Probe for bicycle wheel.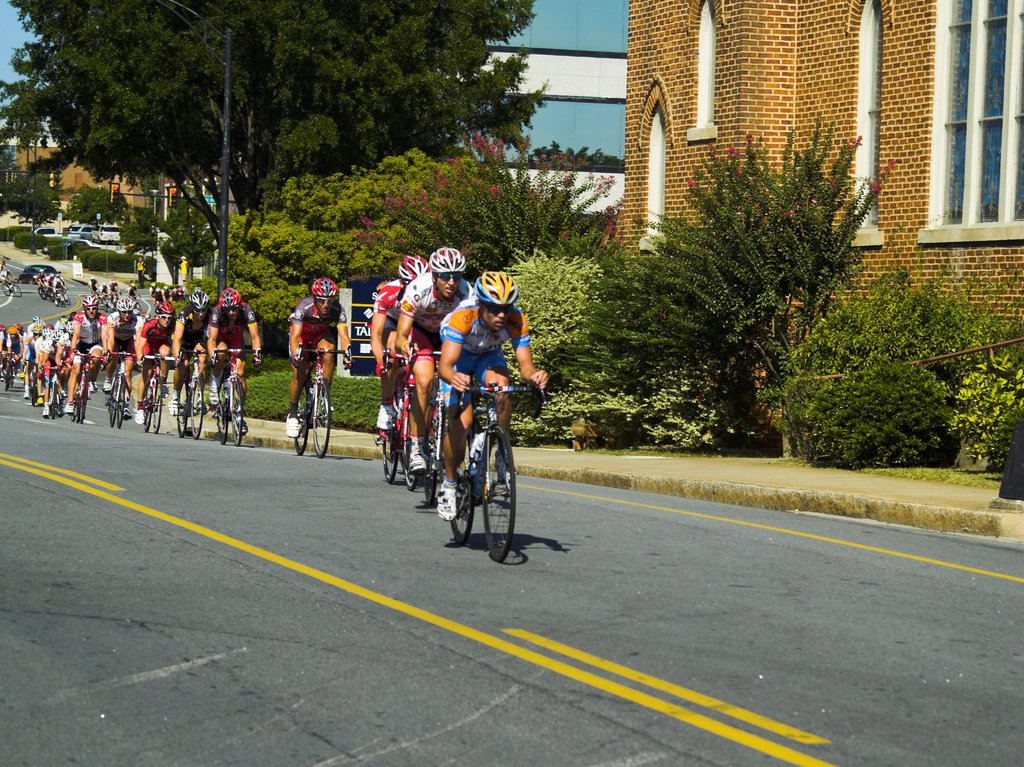
Probe result: (482,426,529,559).
